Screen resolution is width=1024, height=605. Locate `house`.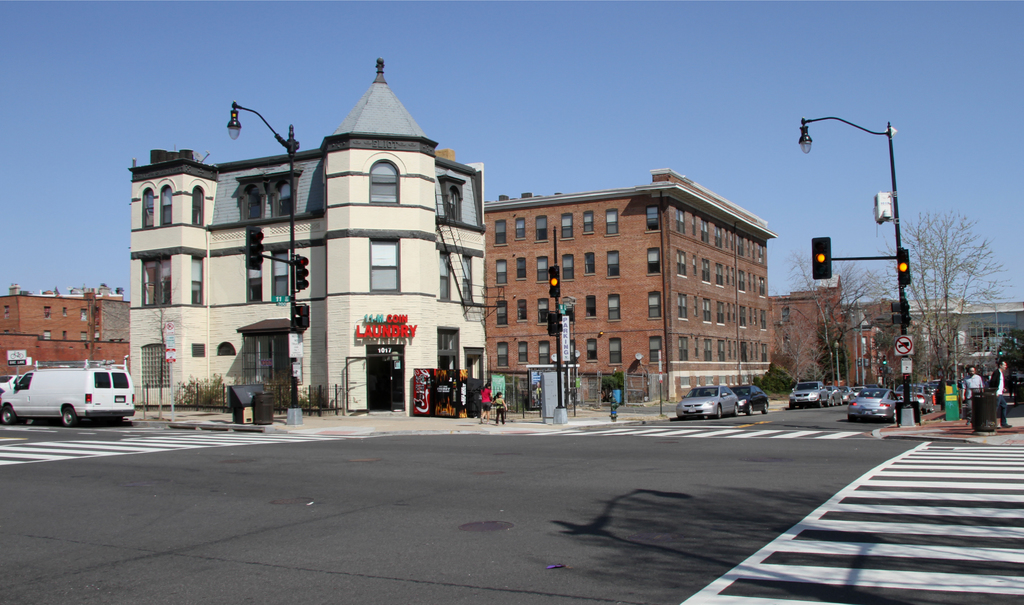
select_region(1, 286, 131, 367).
